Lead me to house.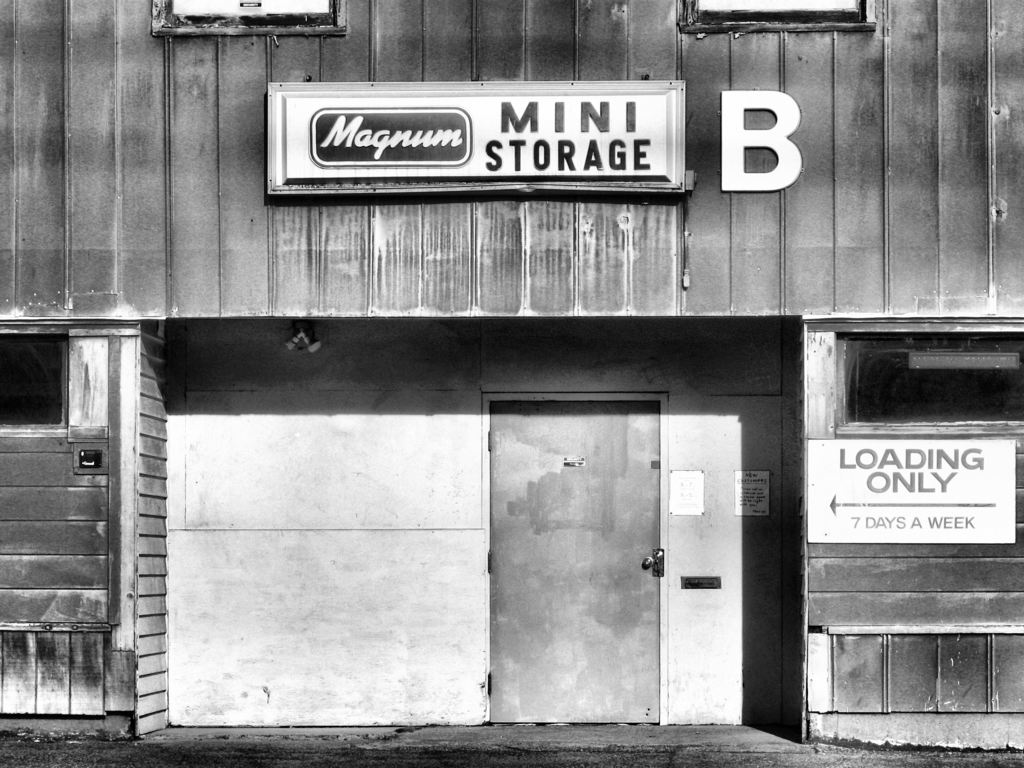
Lead to 0,316,175,737.
